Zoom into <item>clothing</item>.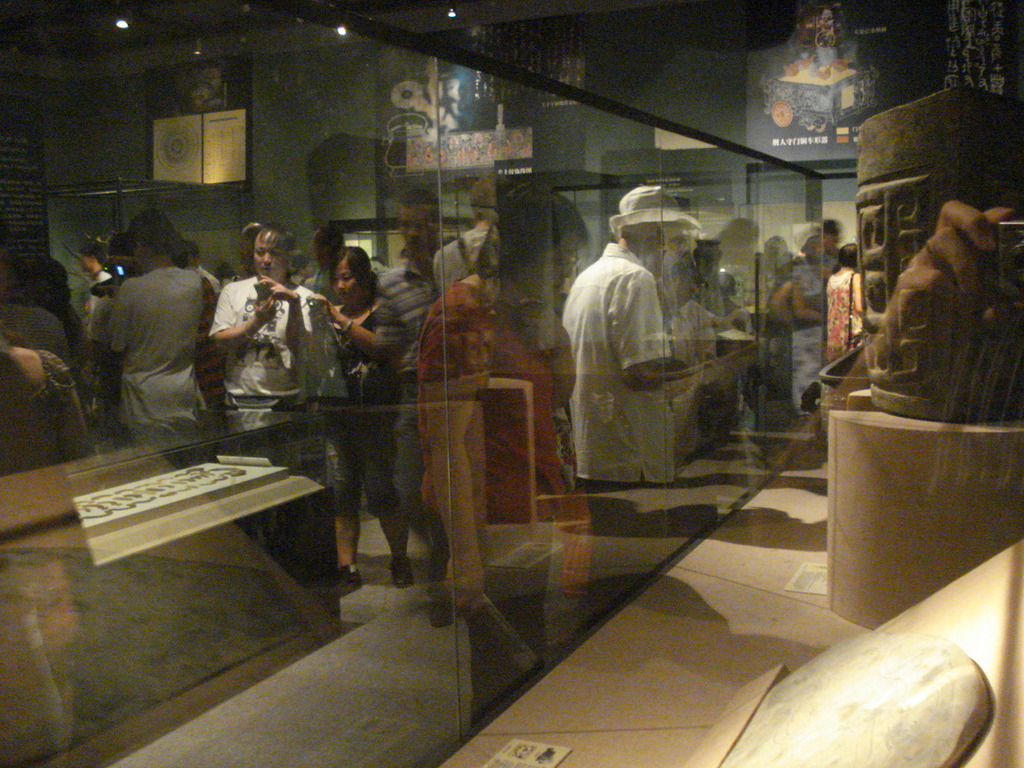
Zoom target: 376, 257, 441, 572.
